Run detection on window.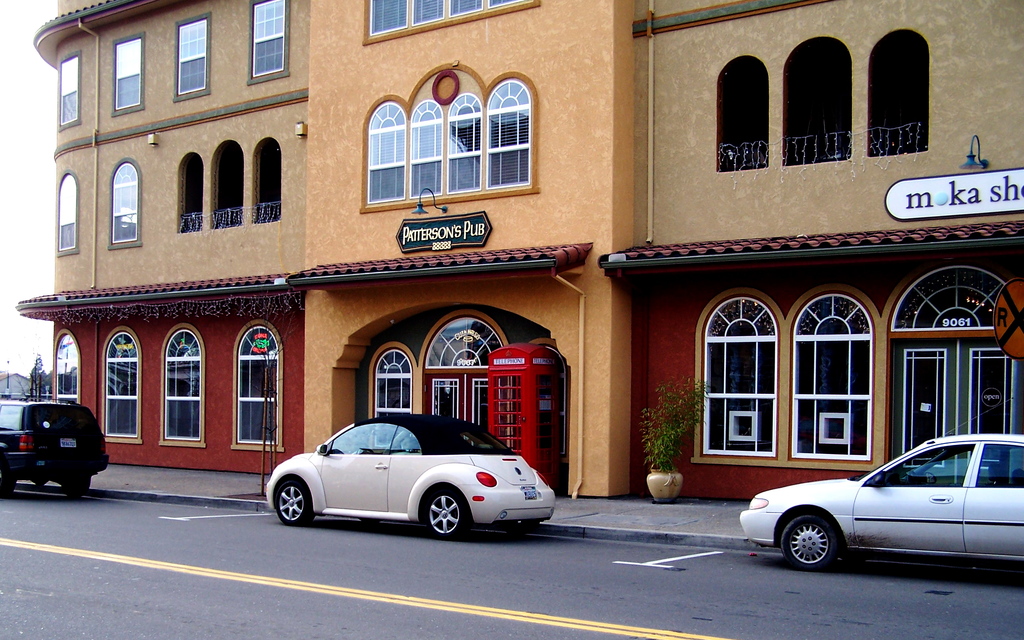
Result: x1=207 y1=135 x2=241 y2=230.
